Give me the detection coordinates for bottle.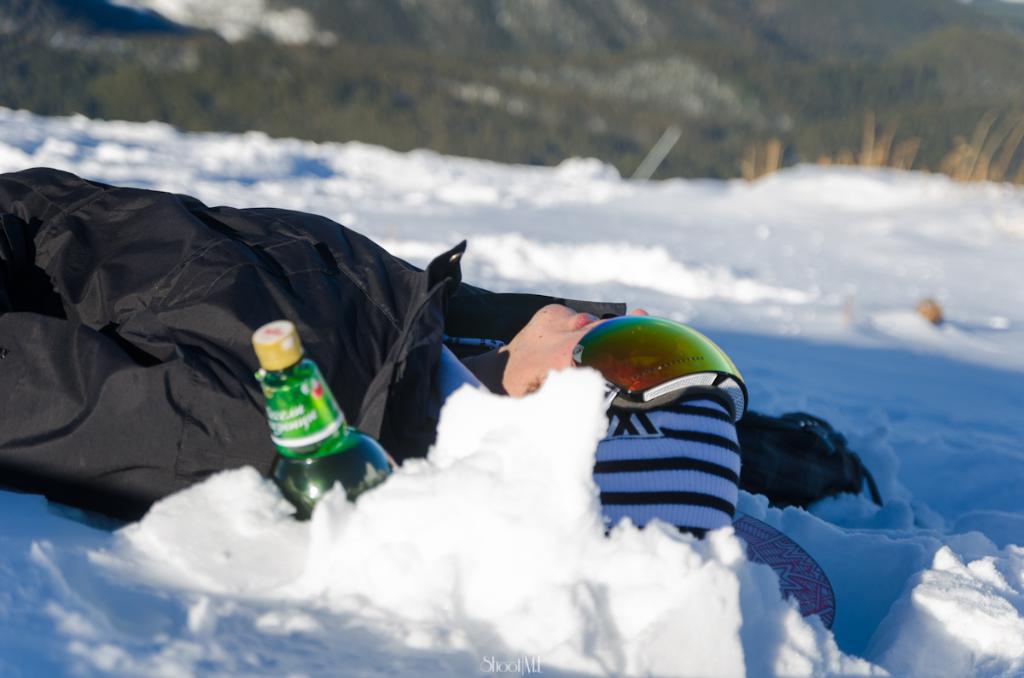
BBox(246, 313, 371, 505).
